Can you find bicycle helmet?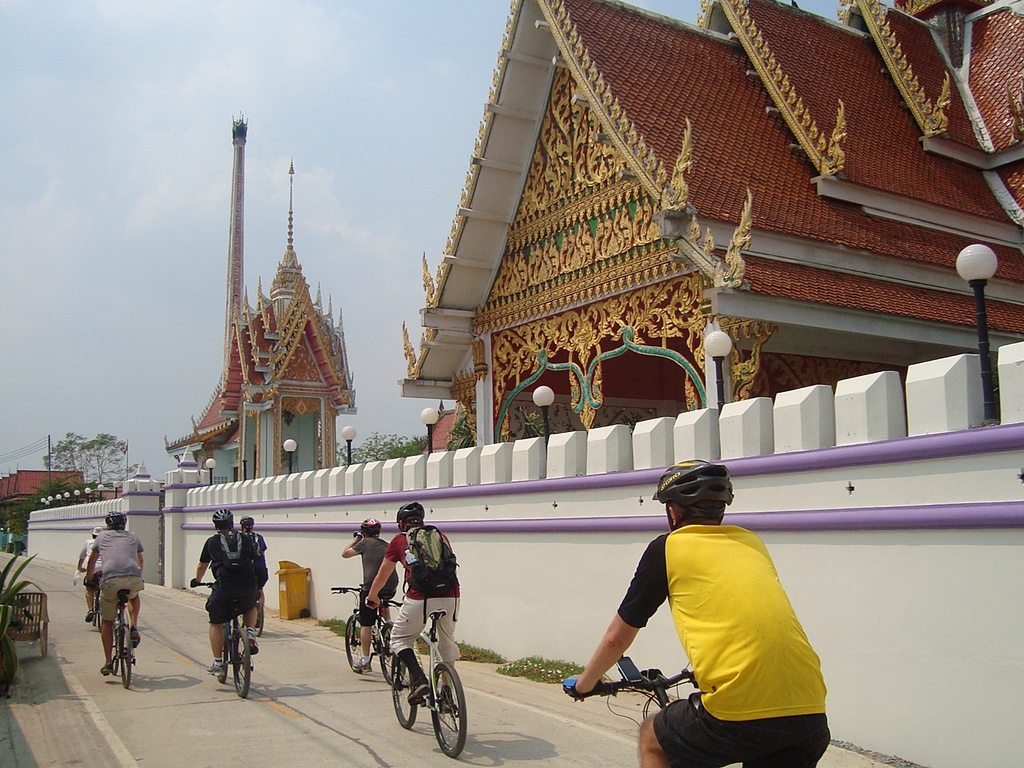
Yes, bounding box: x1=395, y1=508, x2=422, y2=524.
